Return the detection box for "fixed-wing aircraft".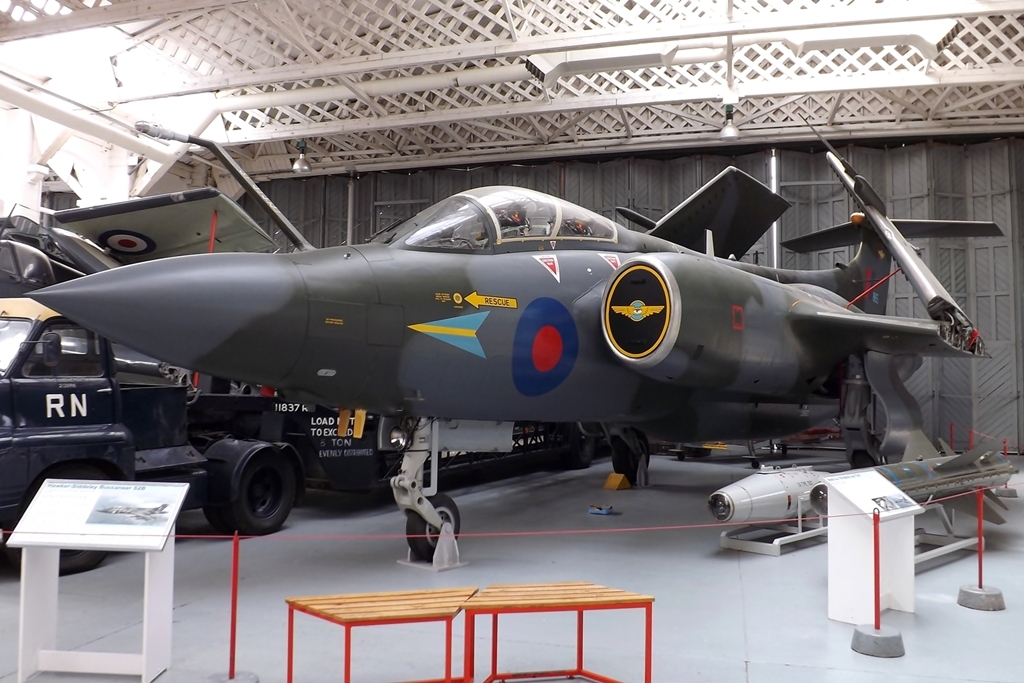
15, 126, 1008, 554.
